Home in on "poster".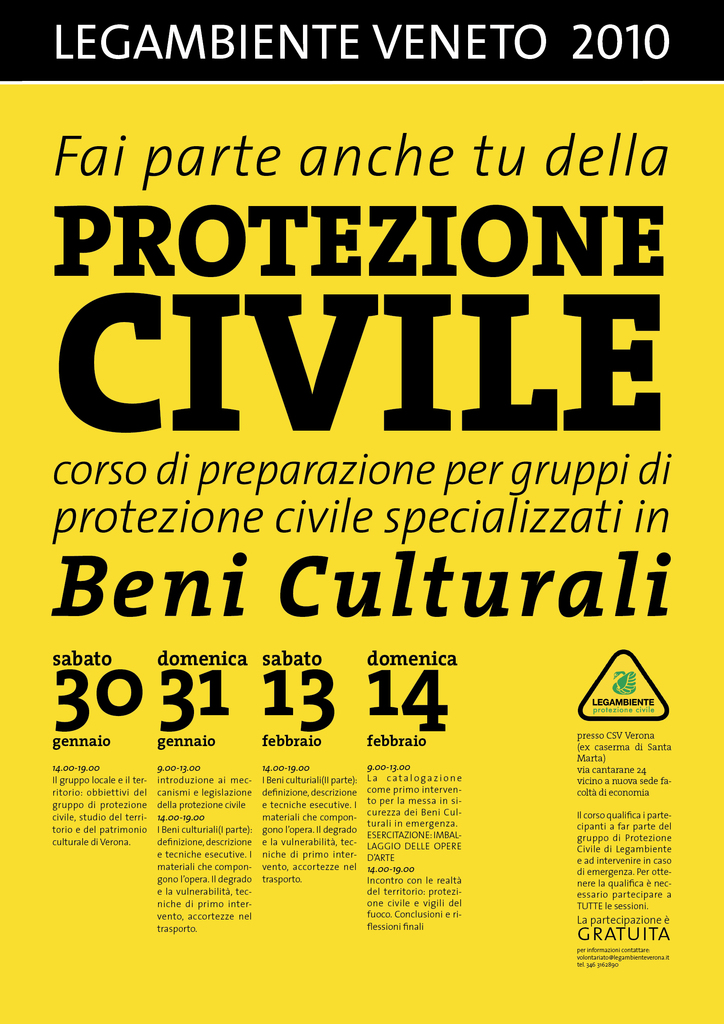
Homed in at region(0, 0, 723, 1023).
